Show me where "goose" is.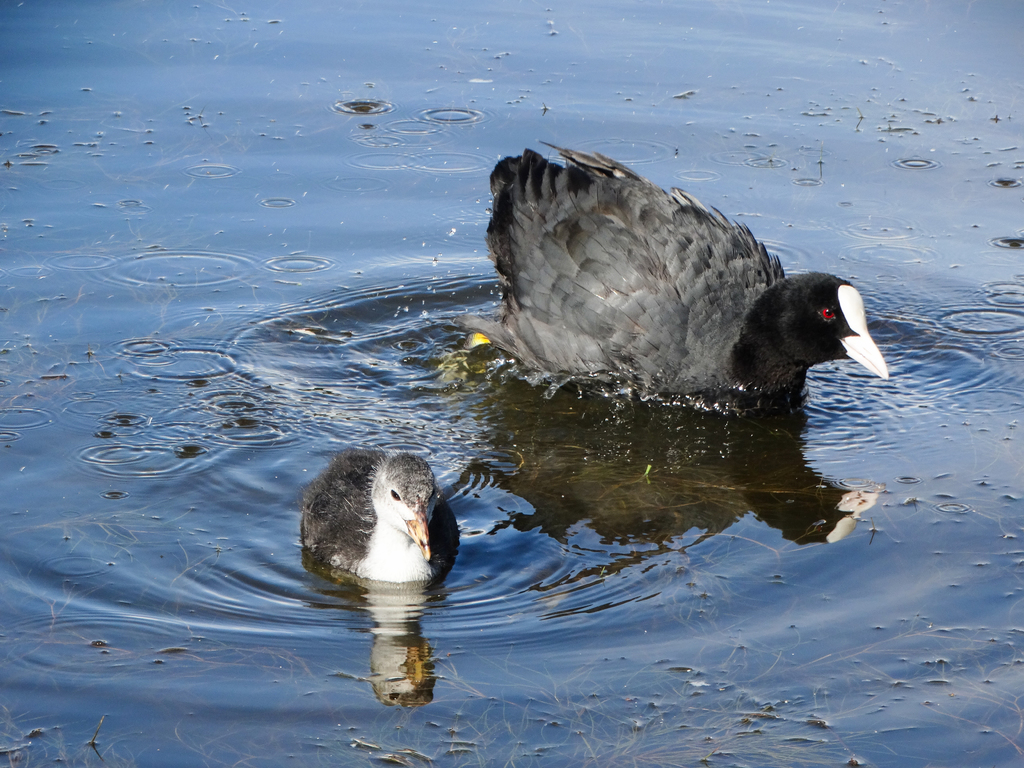
"goose" is at 440,131,904,426.
